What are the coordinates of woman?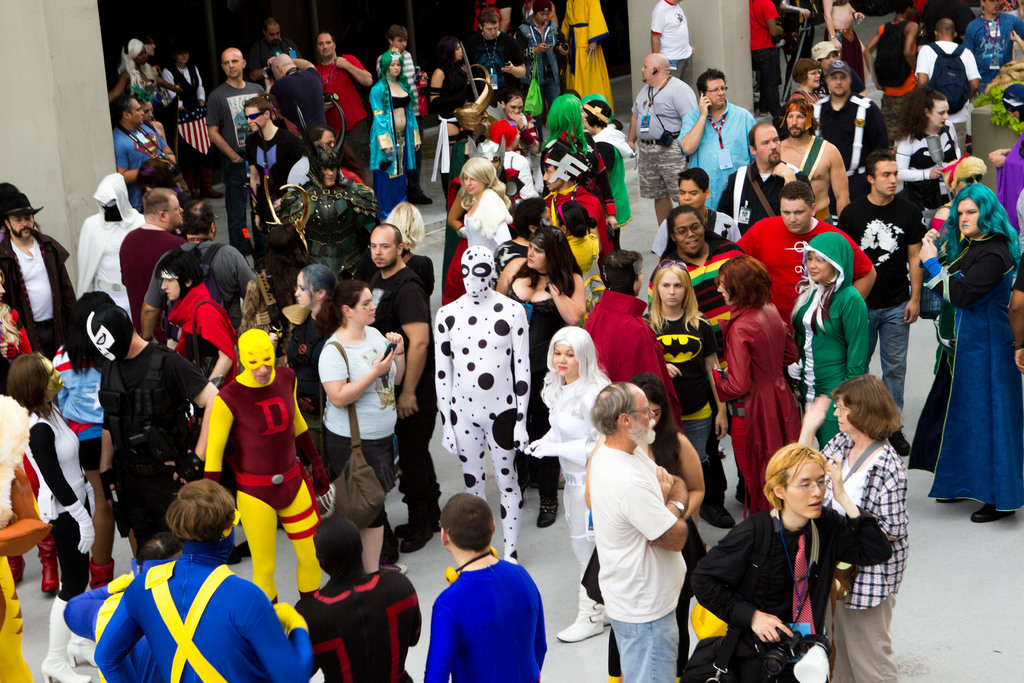
[left=788, top=228, right=871, bottom=451].
